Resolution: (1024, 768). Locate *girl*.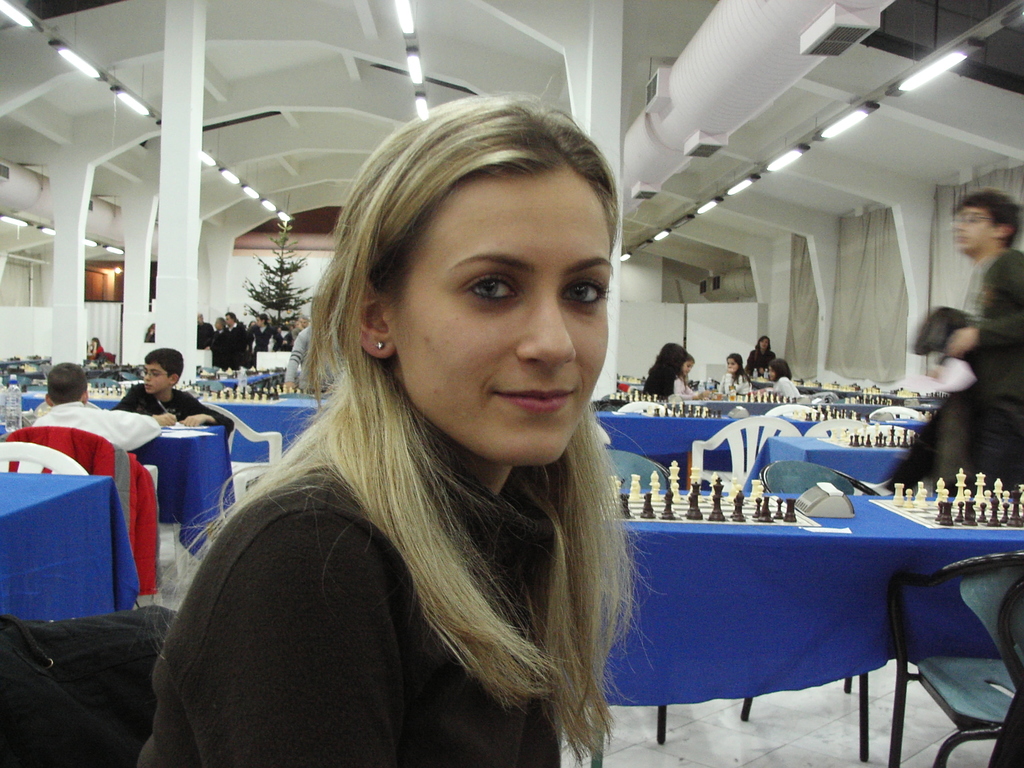
bbox=[719, 354, 758, 390].
